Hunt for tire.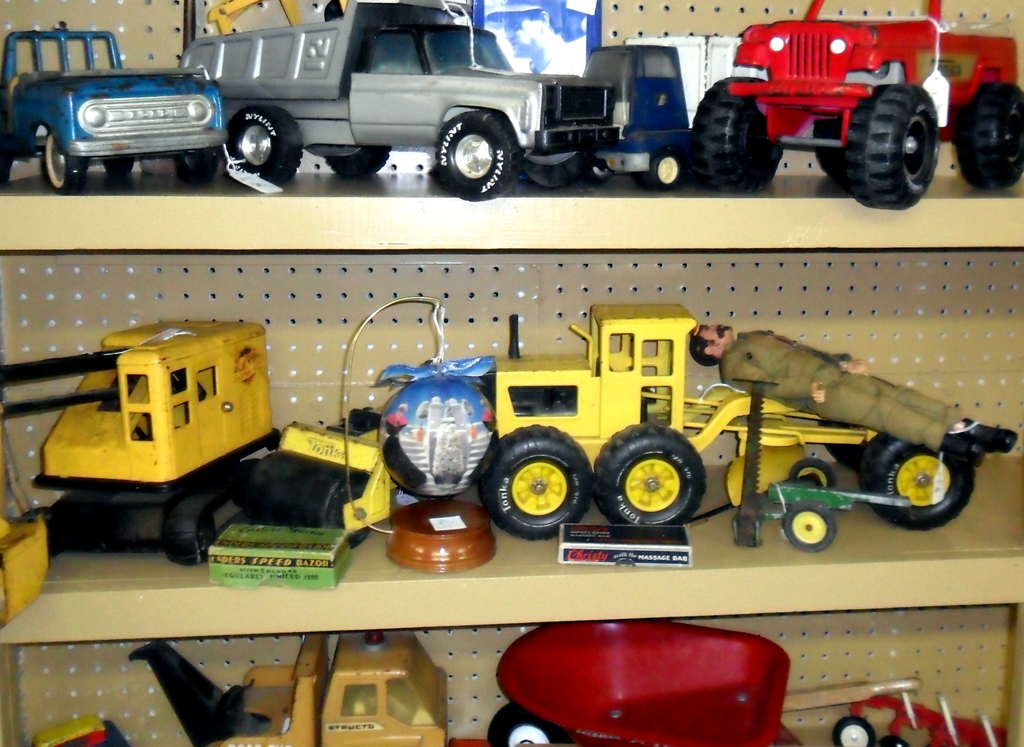
Hunted down at 328:149:391:177.
